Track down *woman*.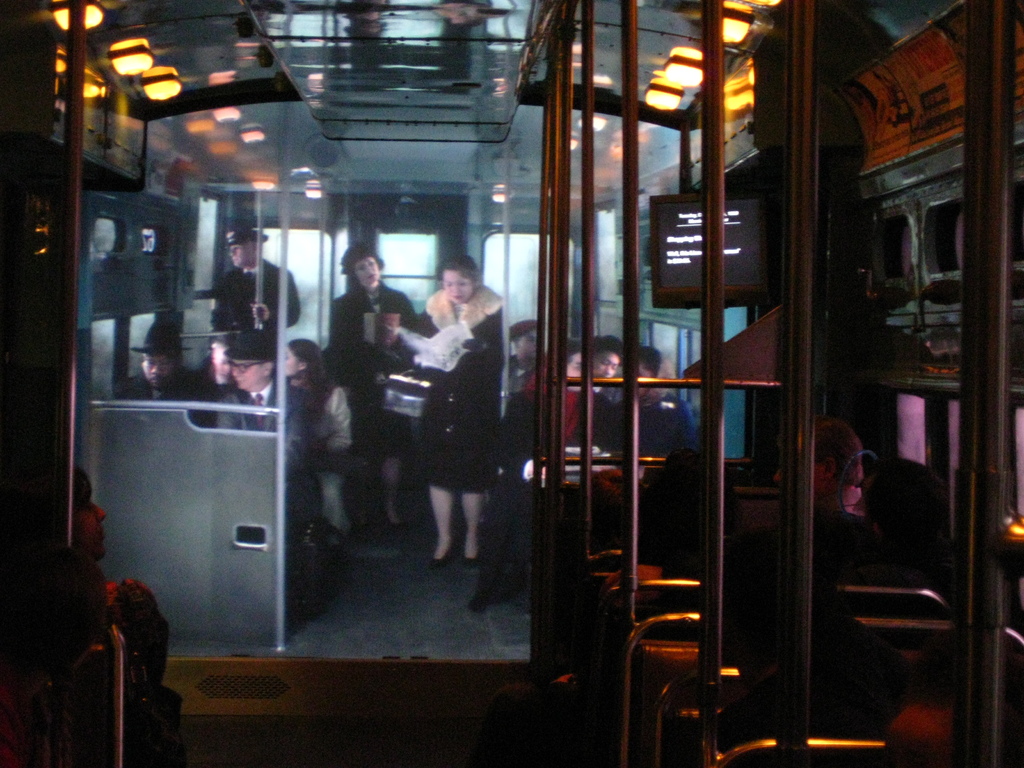
Tracked to box=[330, 234, 429, 548].
